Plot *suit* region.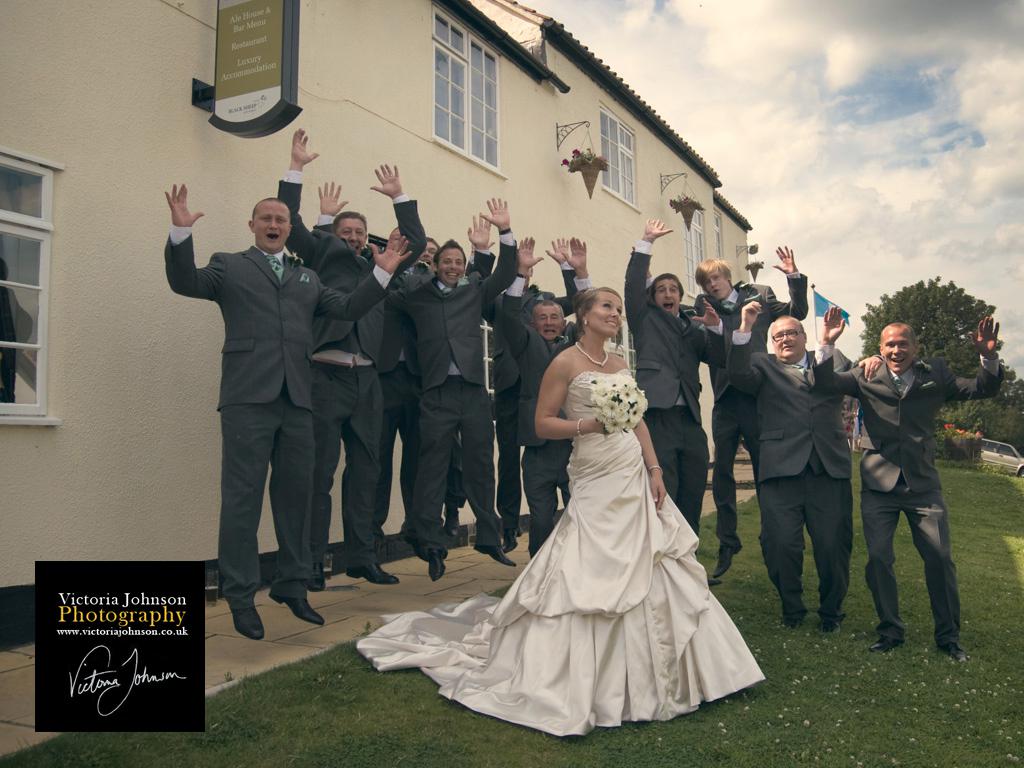
Plotted at <box>158,224,395,604</box>.
